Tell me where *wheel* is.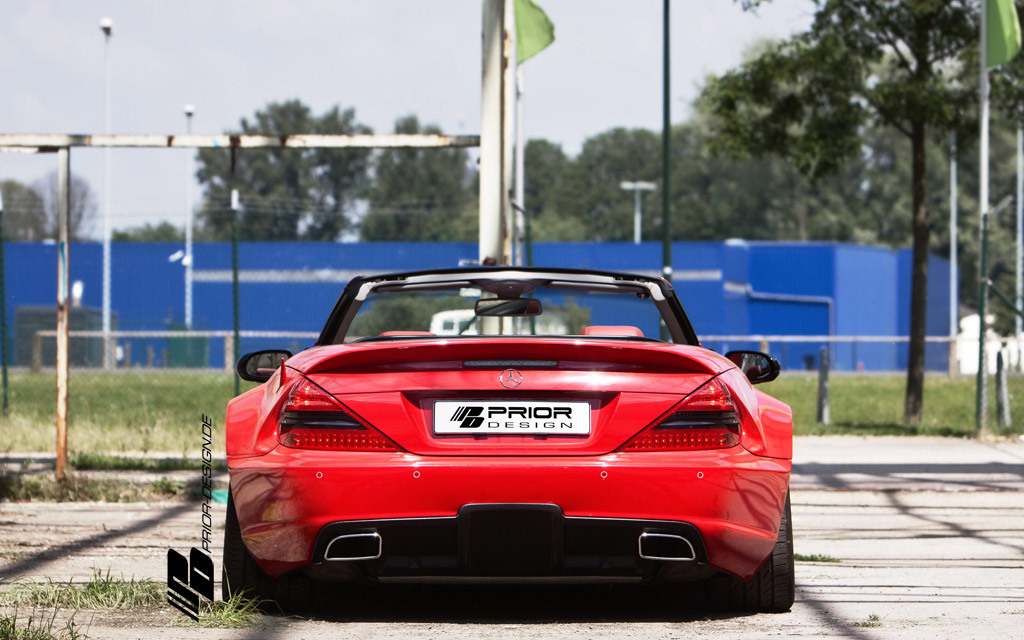
*wheel* is at 716/490/793/611.
